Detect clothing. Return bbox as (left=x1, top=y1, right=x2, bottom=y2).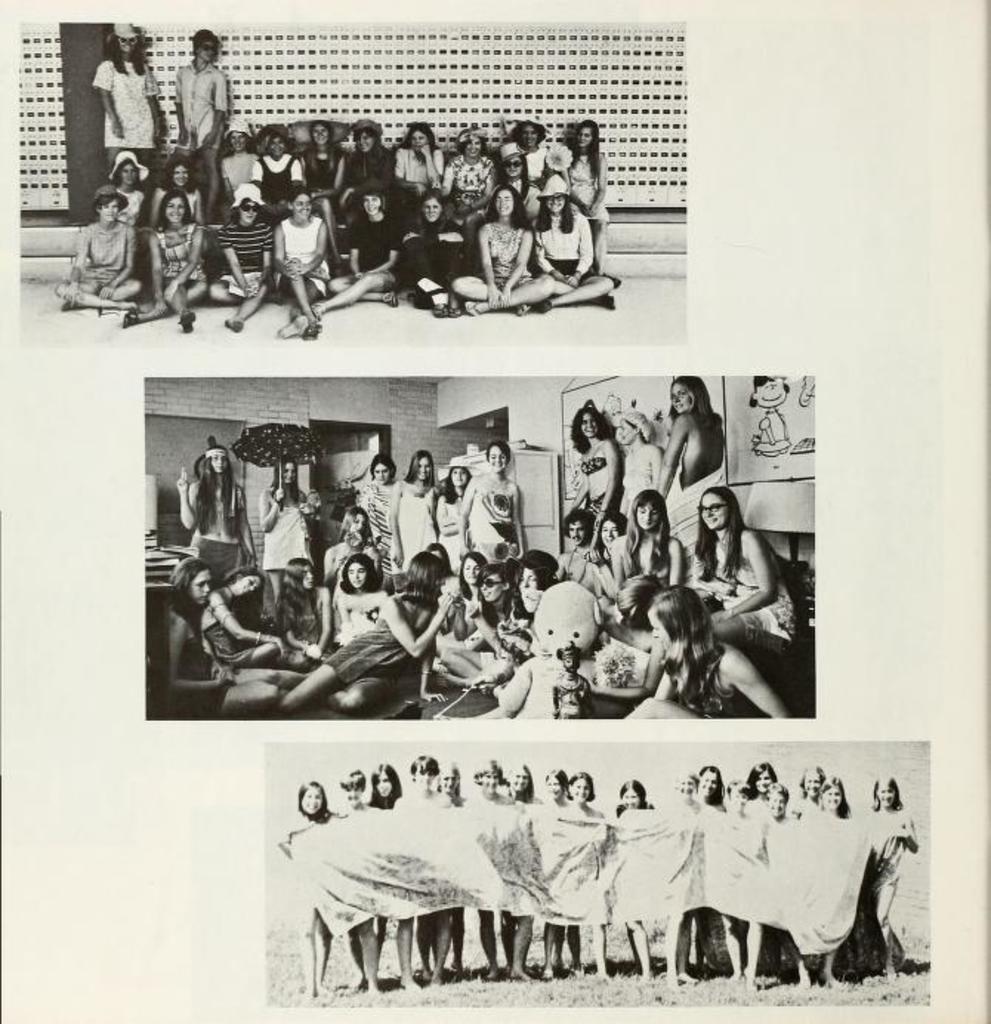
(left=290, top=790, right=905, bottom=963).
